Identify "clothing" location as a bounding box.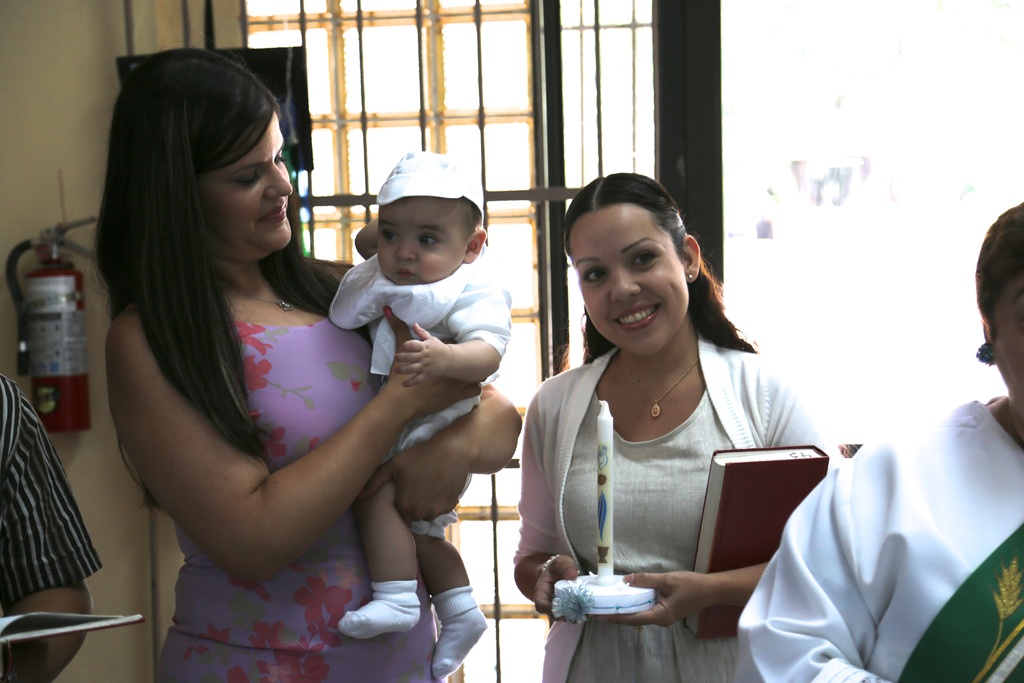
311 244 513 456.
